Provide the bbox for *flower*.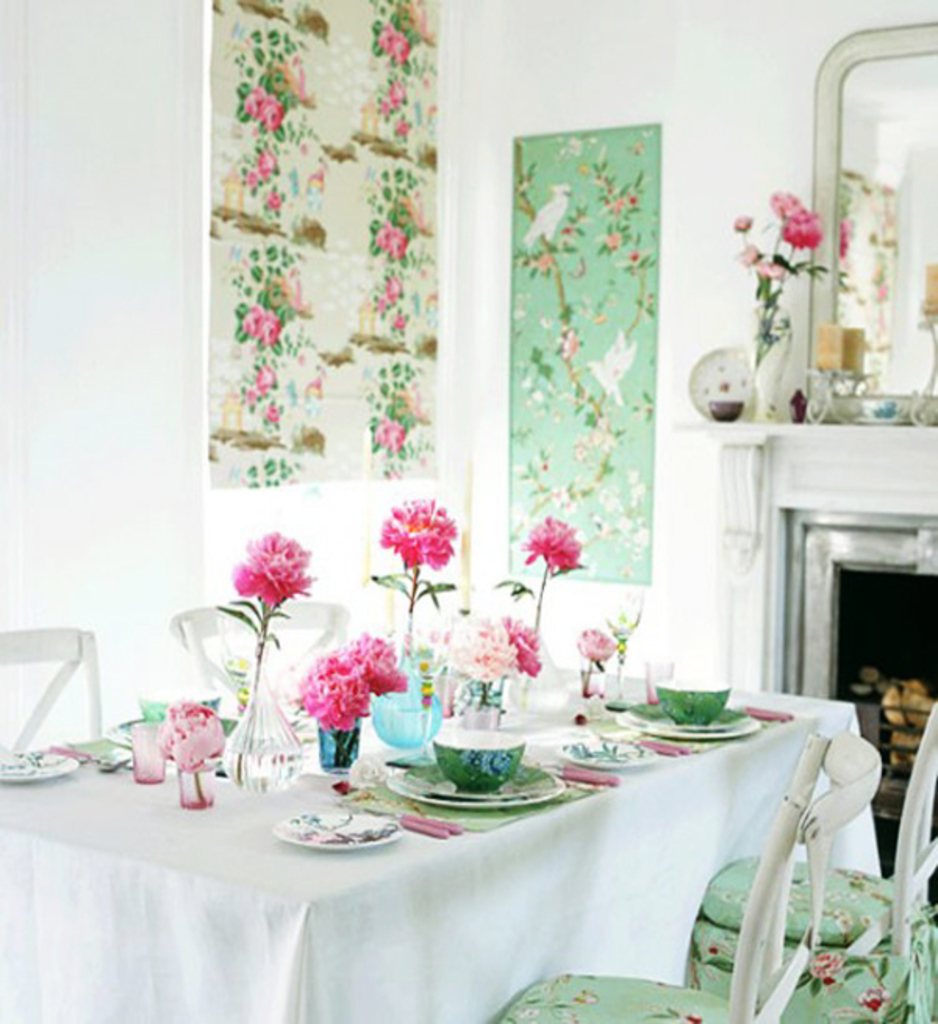
779 199 824 247.
